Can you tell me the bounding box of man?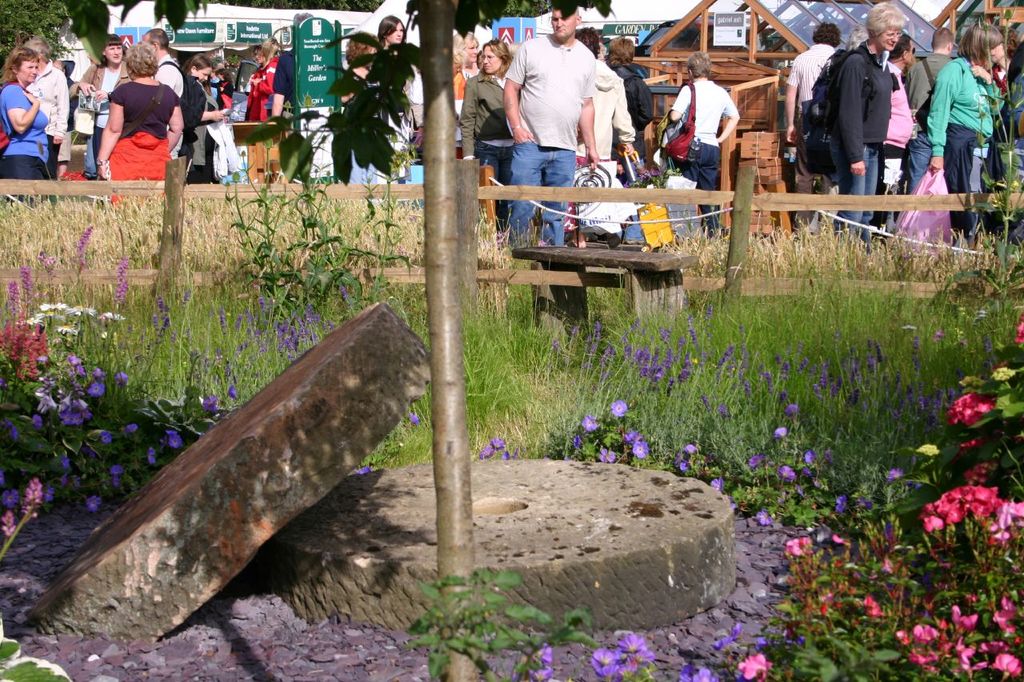
BBox(570, 25, 635, 173).
